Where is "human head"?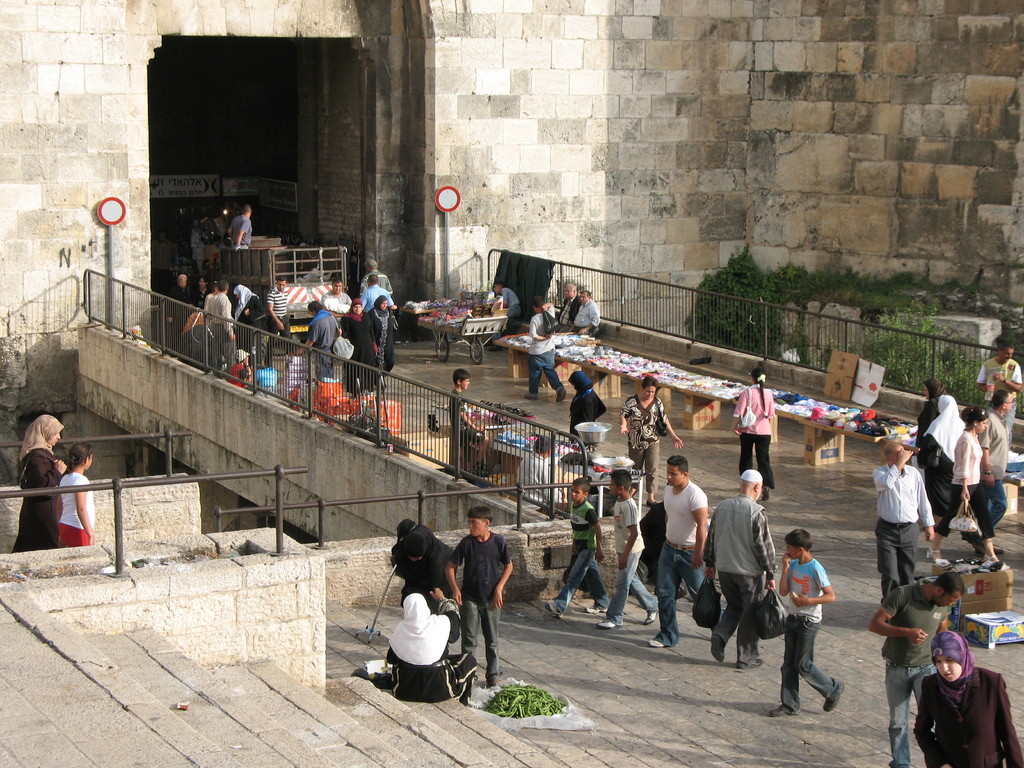
365/259/376/269.
